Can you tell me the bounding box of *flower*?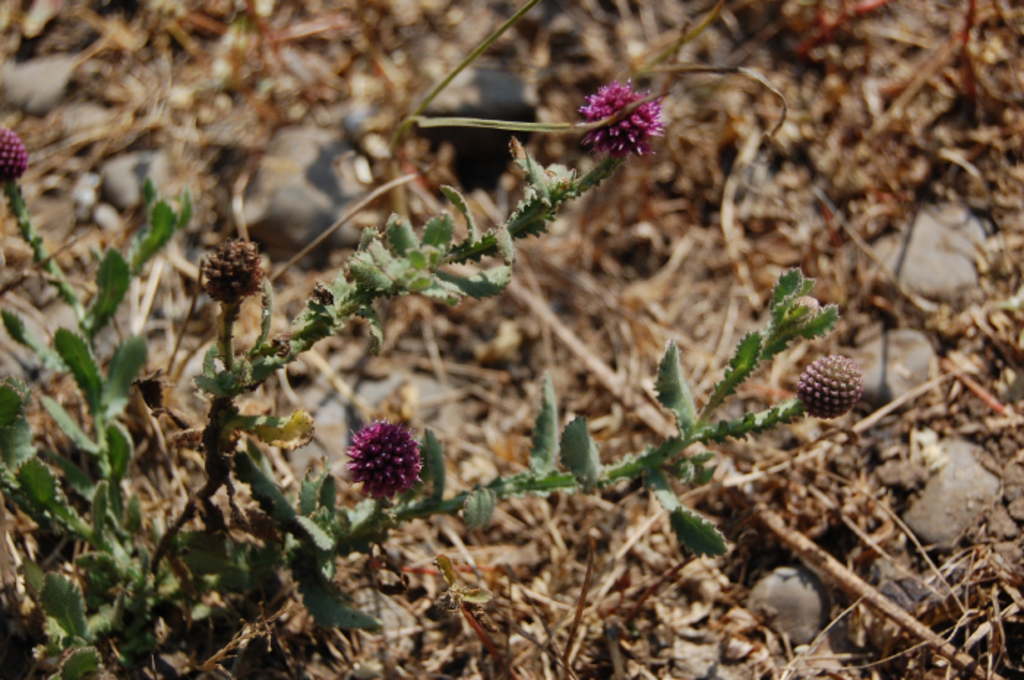
(x1=335, y1=411, x2=429, y2=507).
